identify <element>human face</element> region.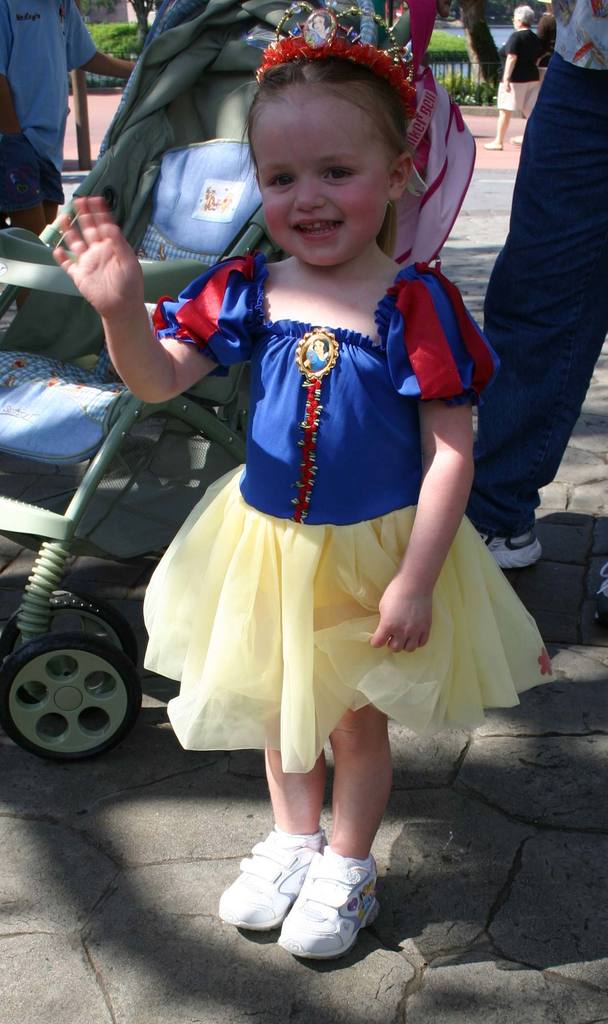
Region: 251/99/391/268.
